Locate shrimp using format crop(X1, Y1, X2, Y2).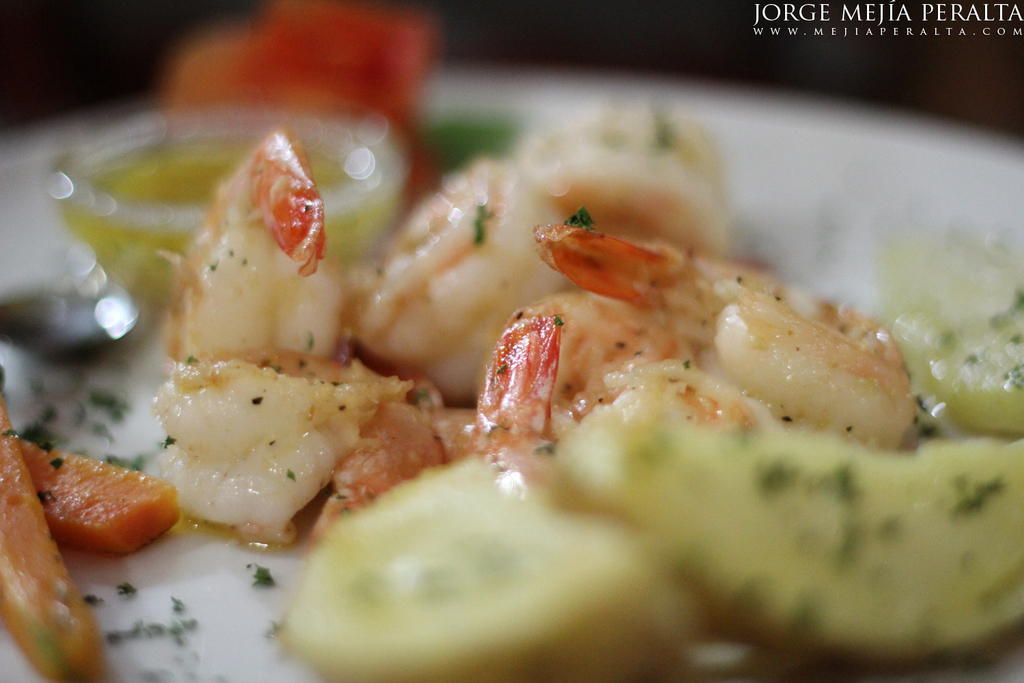
crop(162, 126, 342, 359).
